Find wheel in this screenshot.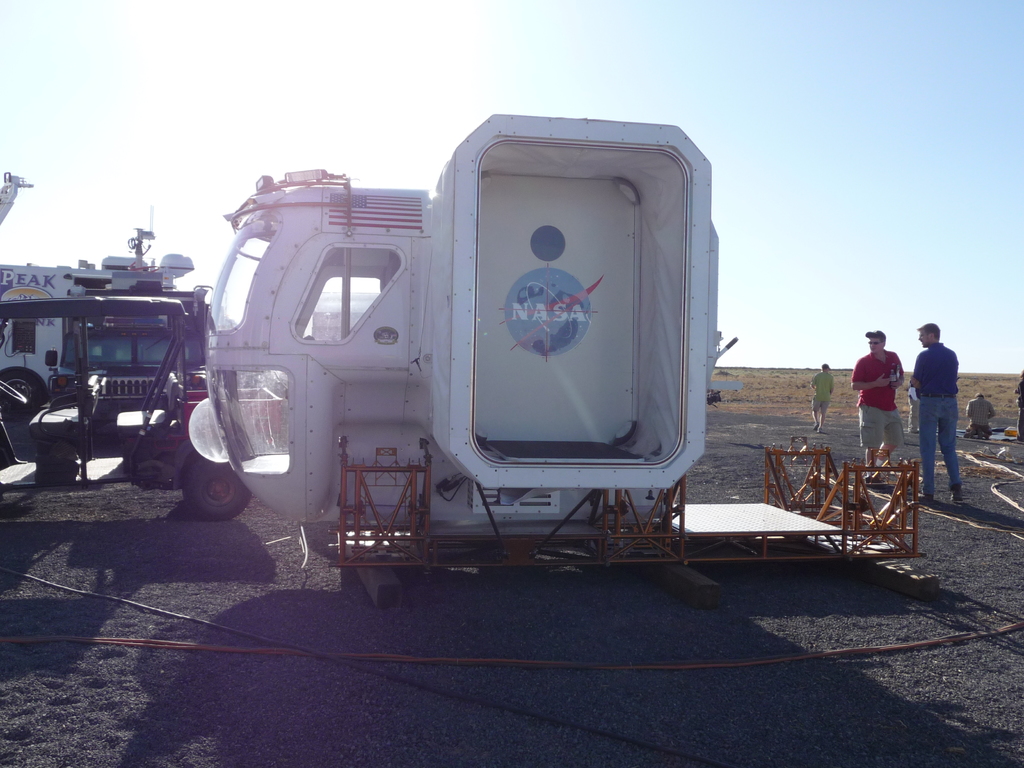
The bounding box for wheel is <region>181, 461, 246, 523</region>.
